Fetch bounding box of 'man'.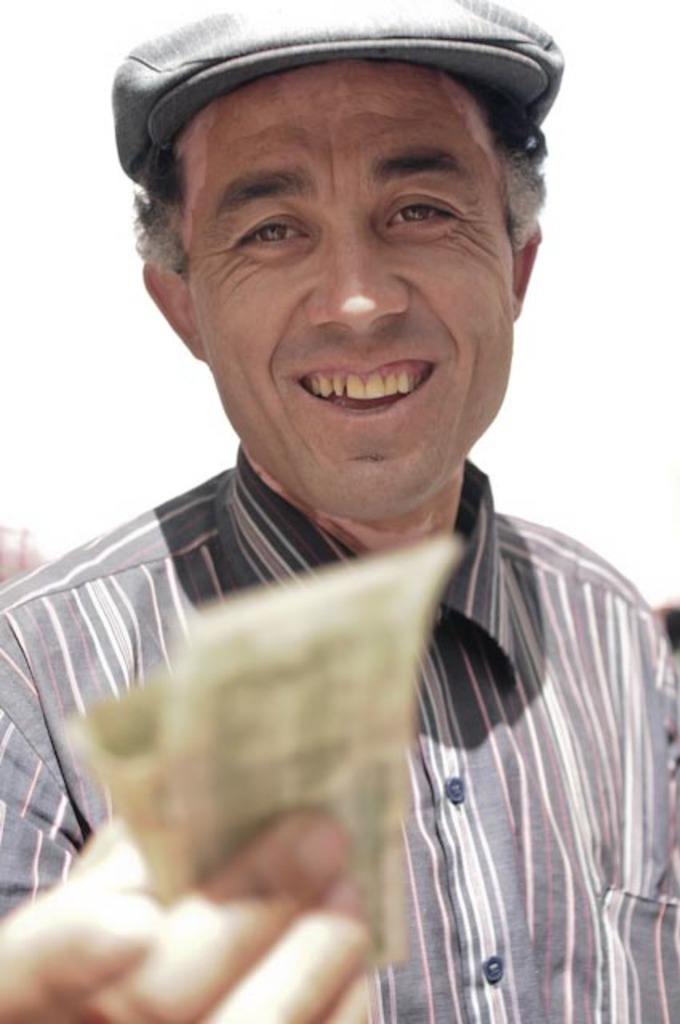
Bbox: Rect(0, 0, 674, 957).
